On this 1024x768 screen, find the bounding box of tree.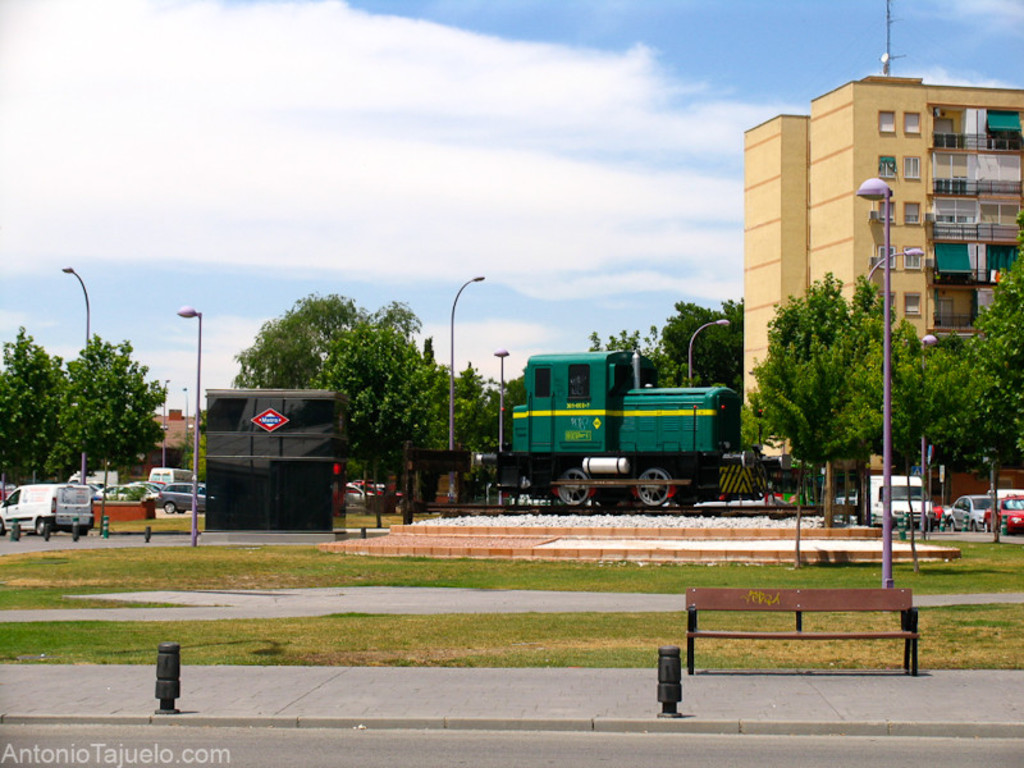
Bounding box: crop(55, 335, 177, 480).
